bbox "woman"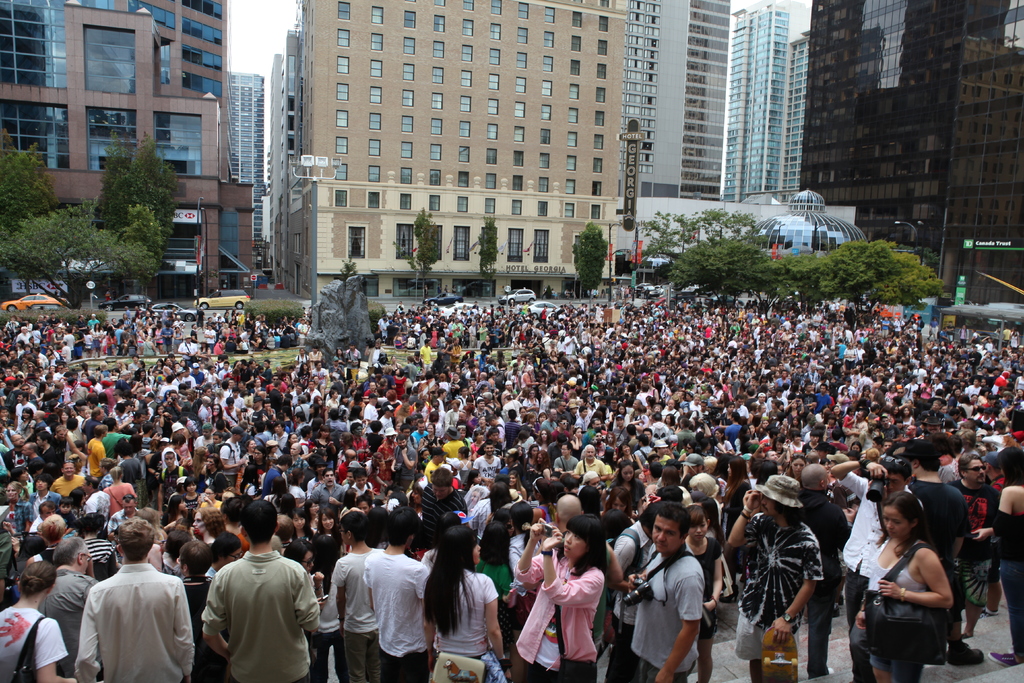
l=534, t=447, r=551, b=484
